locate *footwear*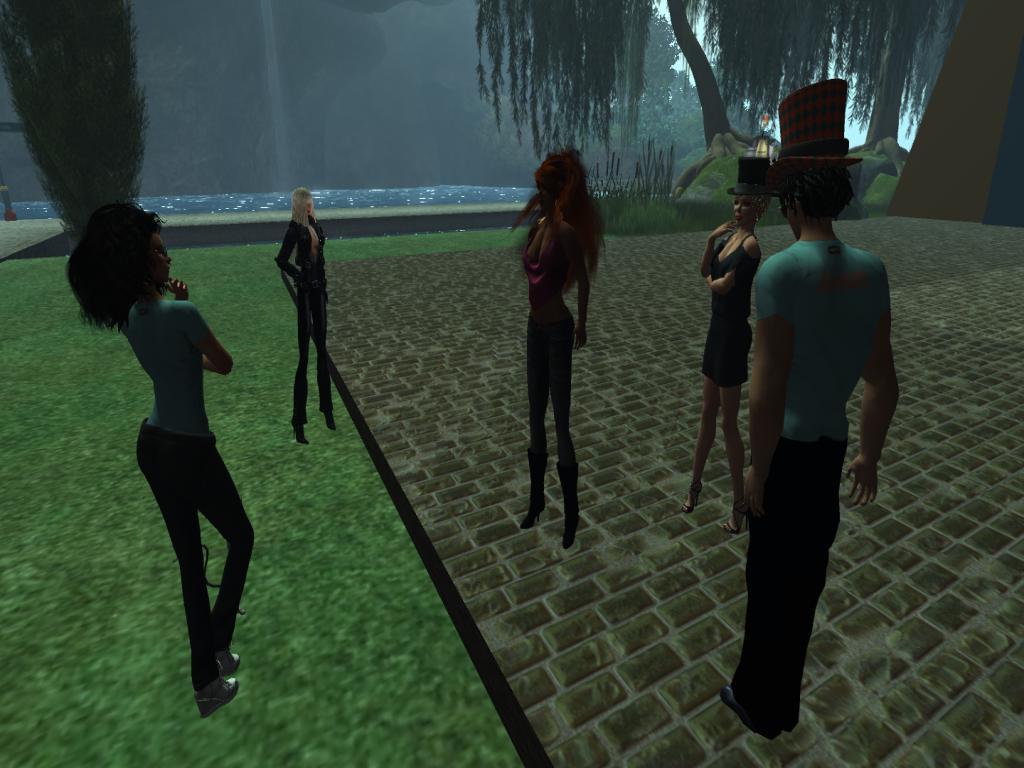
<region>216, 647, 243, 669</region>
